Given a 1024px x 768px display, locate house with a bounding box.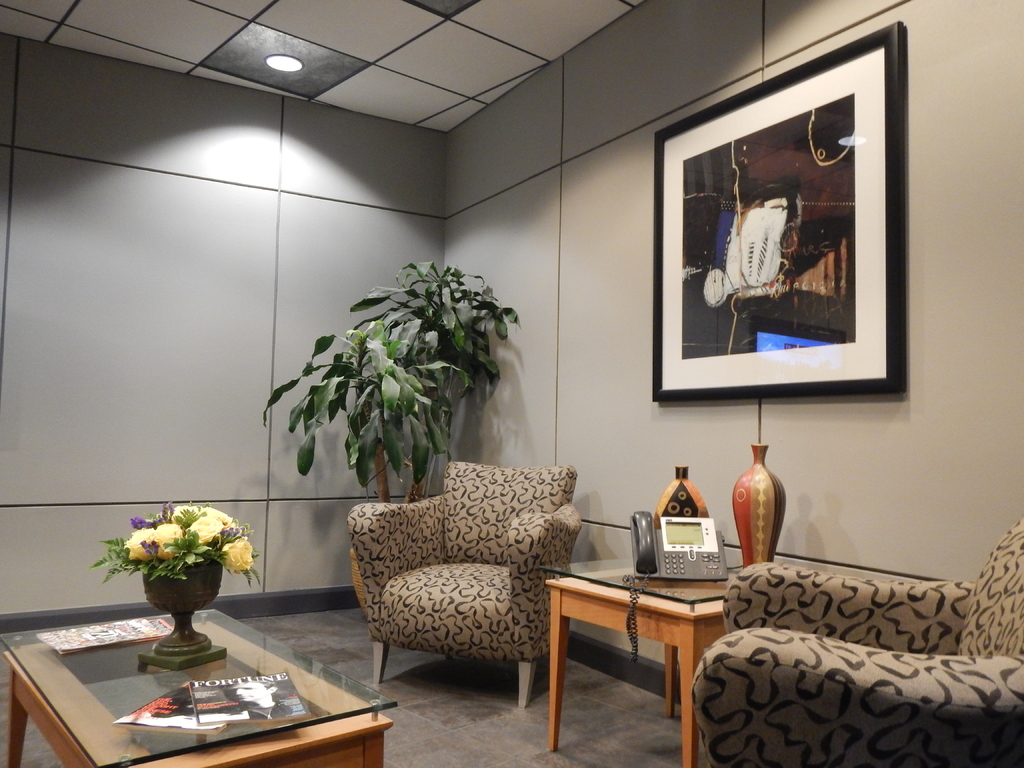
Located: select_region(0, 0, 1023, 767).
